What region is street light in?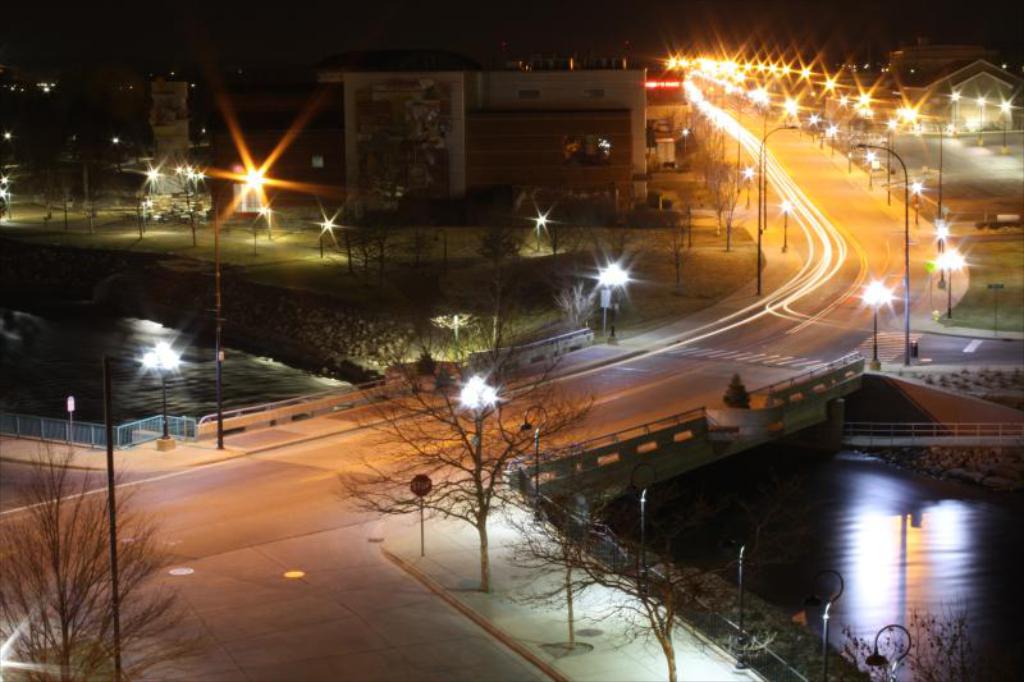
x1=938 y1=253 x2=964 y2=319.
